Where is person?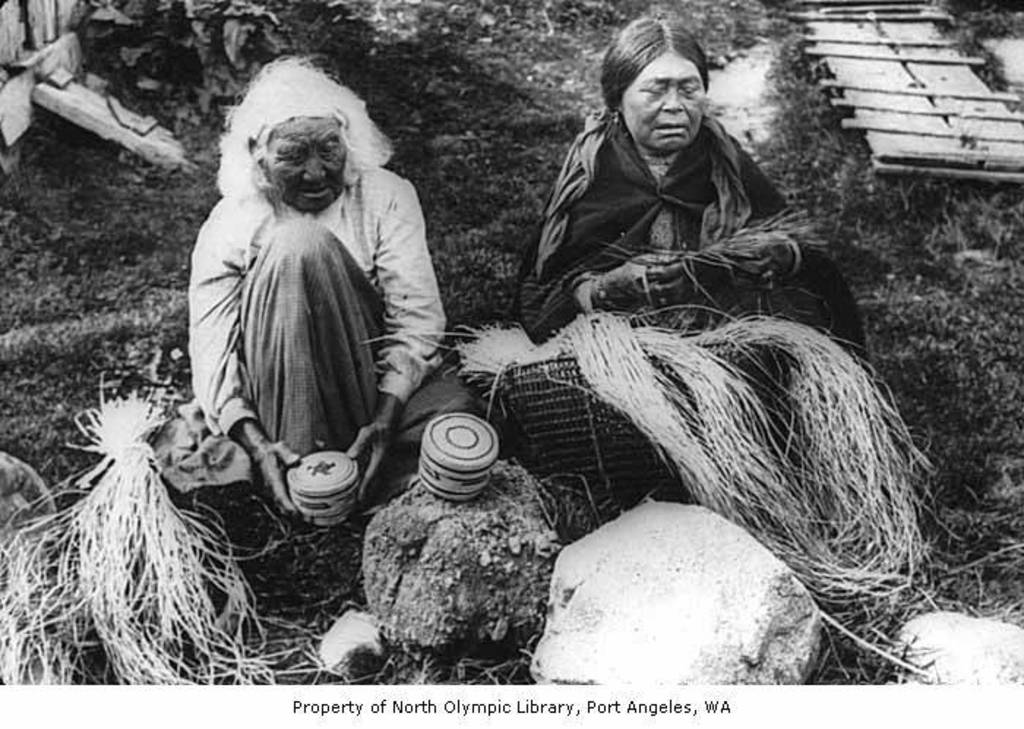
(left=192, top=59, right=445, bottom=521).
